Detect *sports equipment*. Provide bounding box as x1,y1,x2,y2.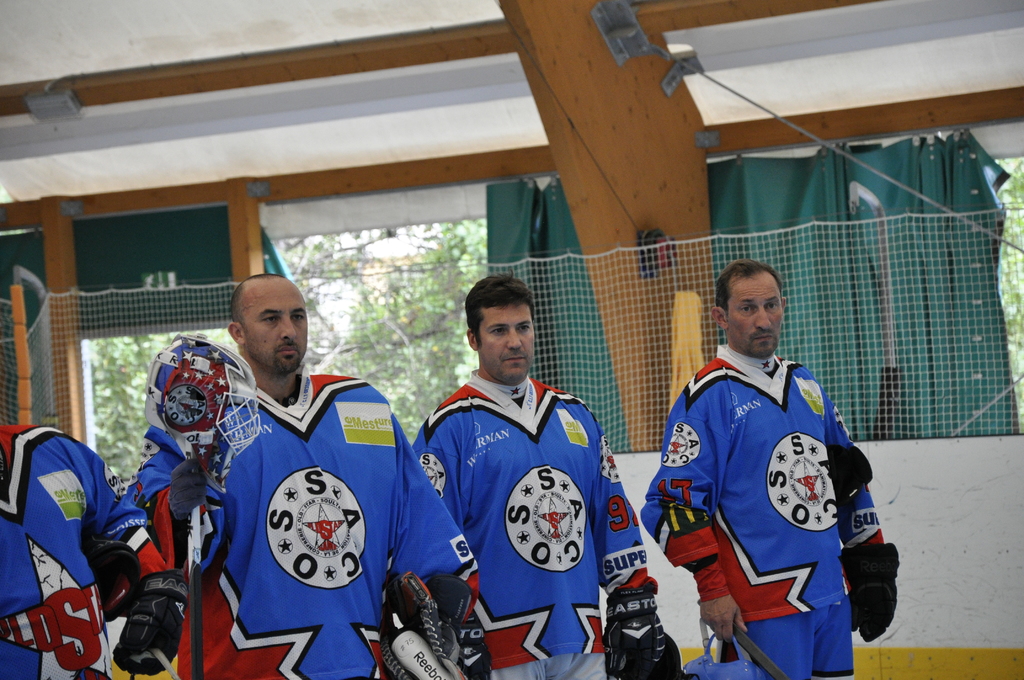
84,540,137,621.
